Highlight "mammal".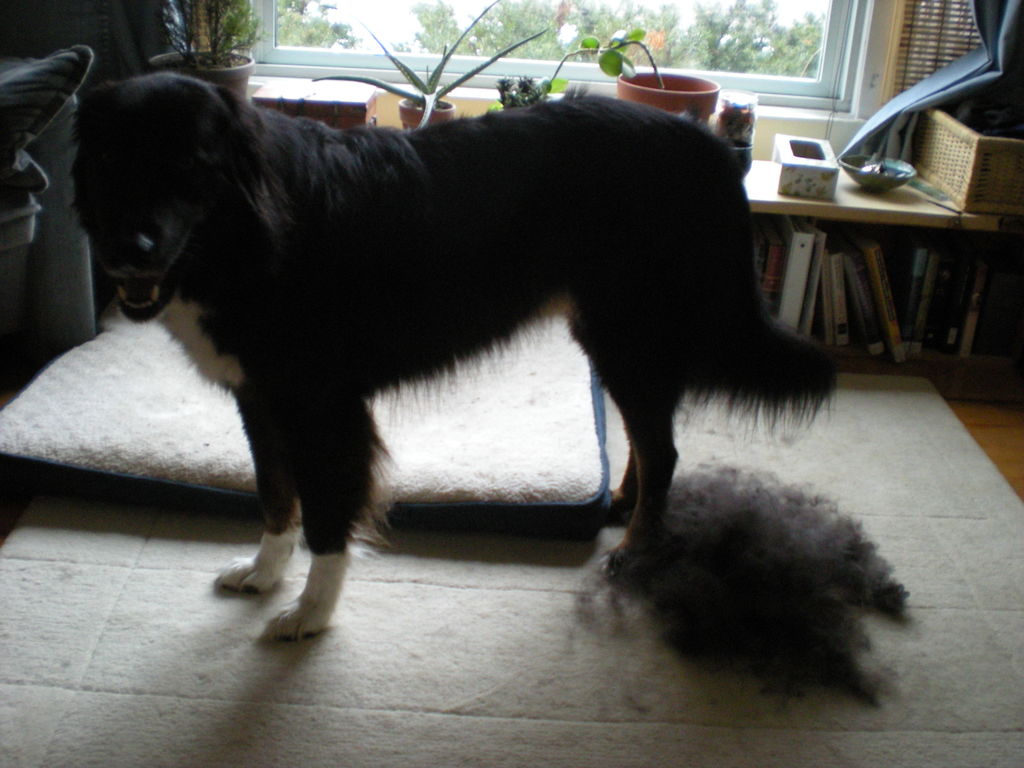
Highlighted region: Rect(63, 69, 833, 647).
